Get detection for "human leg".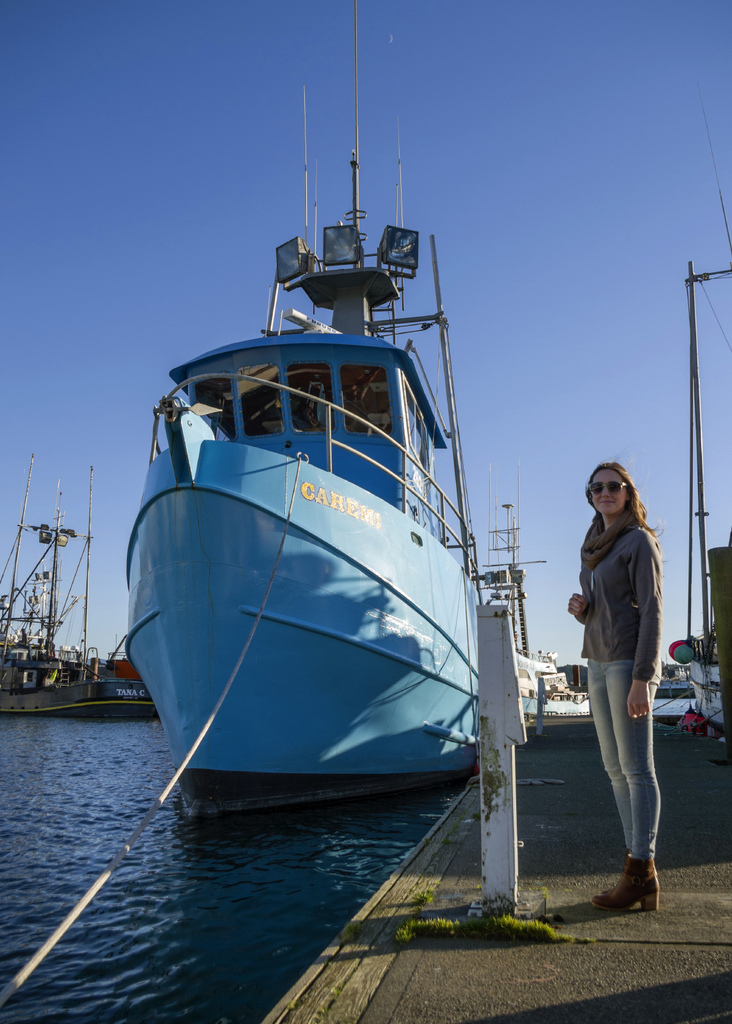
Detection: (606, 655, 662, 906).
